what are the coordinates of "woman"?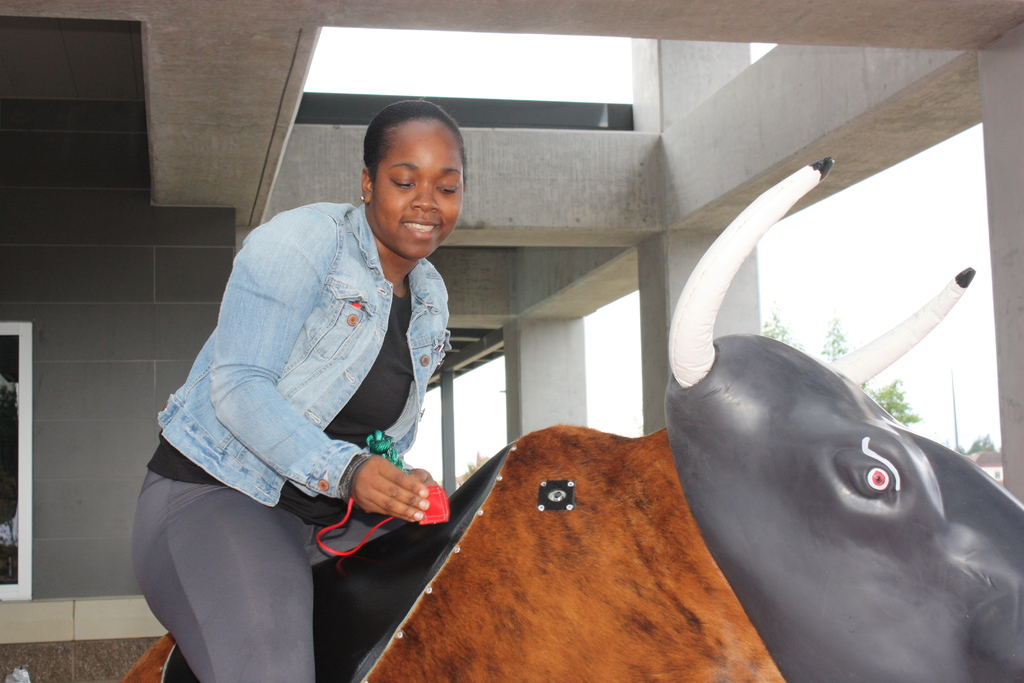
(x1=138, y1=106, x2=485, y2=682).
